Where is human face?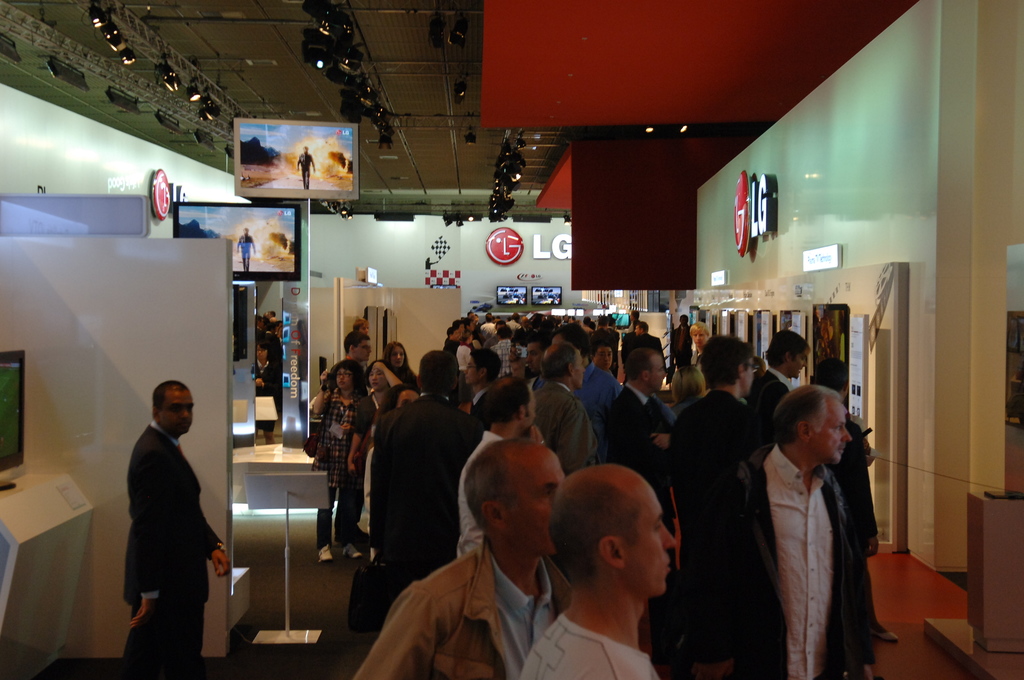
{"left": 390, "top": 343, "right": 404, "bottom": 368}.
